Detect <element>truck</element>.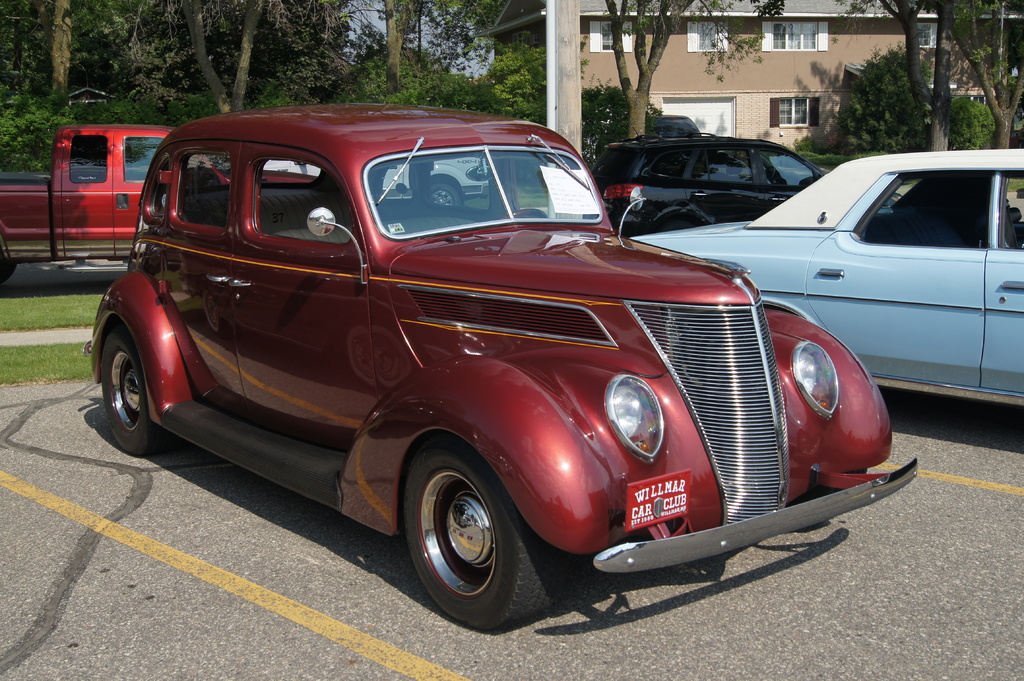
Detected at BBox(22, 116, 146, 276).
